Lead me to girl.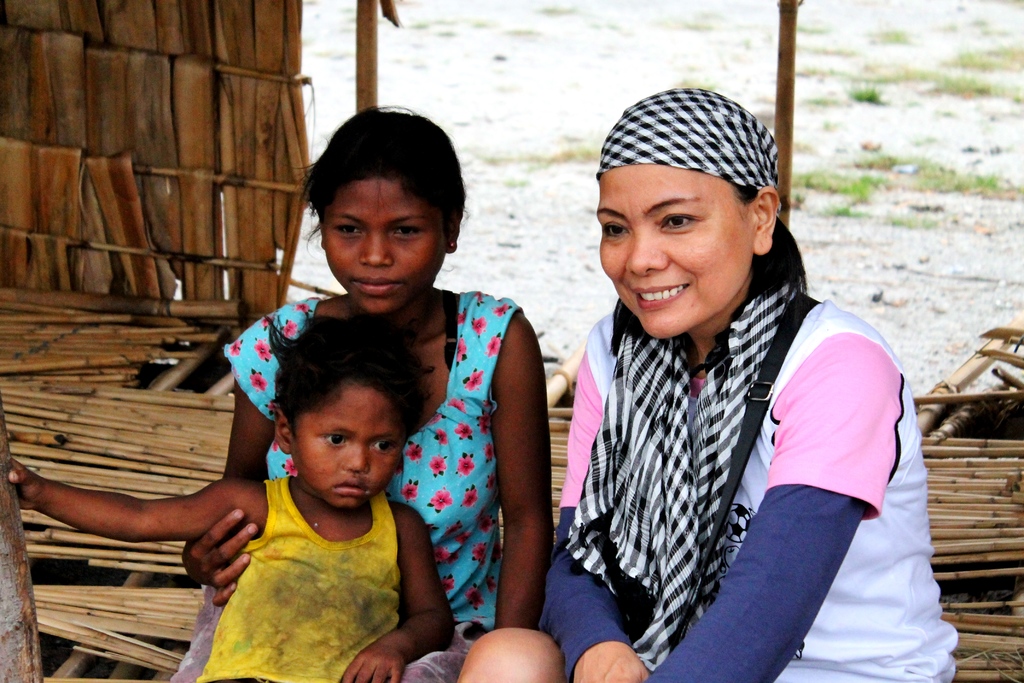
Lead to locate(545, 86, 959, 678).
